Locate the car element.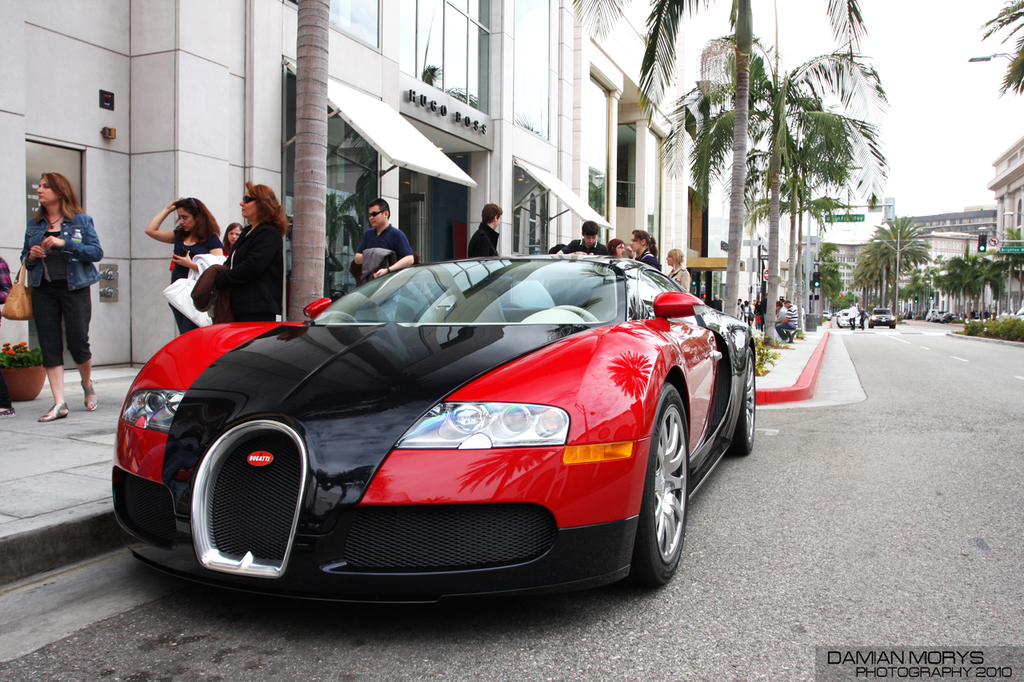
Element bbox: l=867, t=311, r=895, b=324.
